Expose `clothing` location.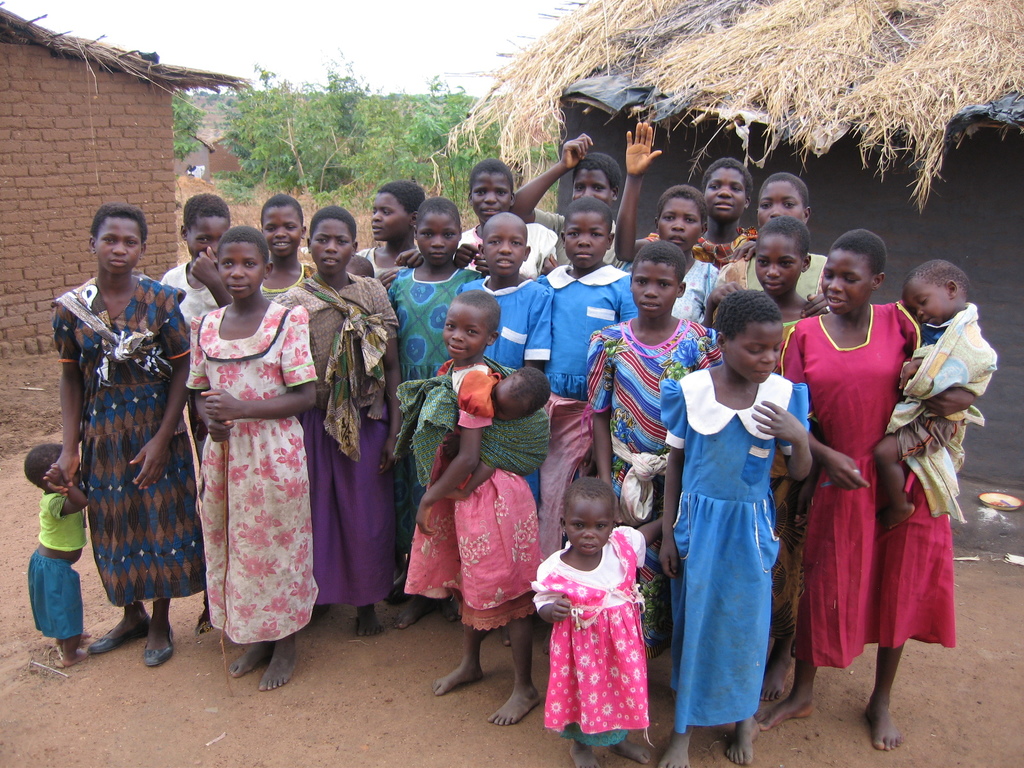
Exposed at pyautogui.locateOnScreen(37, 203, 186, 671).
